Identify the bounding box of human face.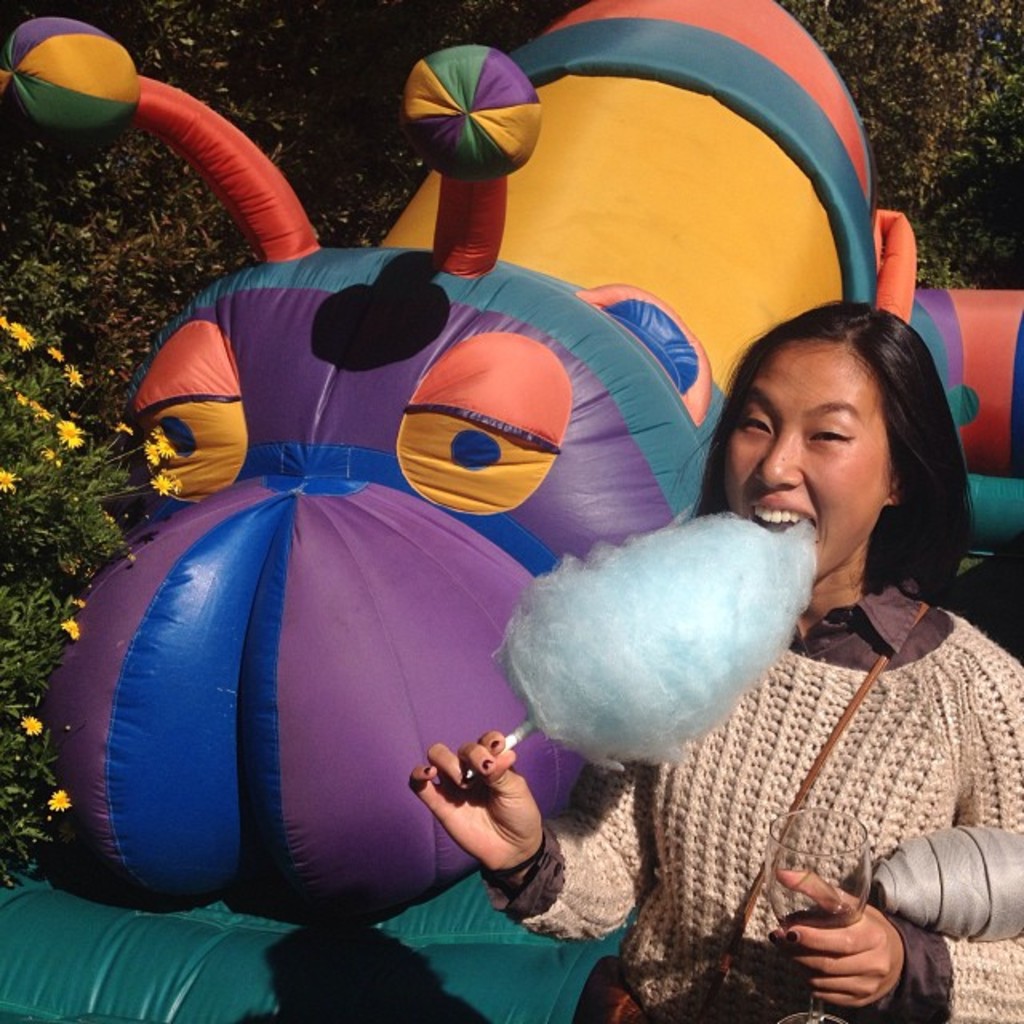
<bbox>722, 336, 888, 568</bbox>.
